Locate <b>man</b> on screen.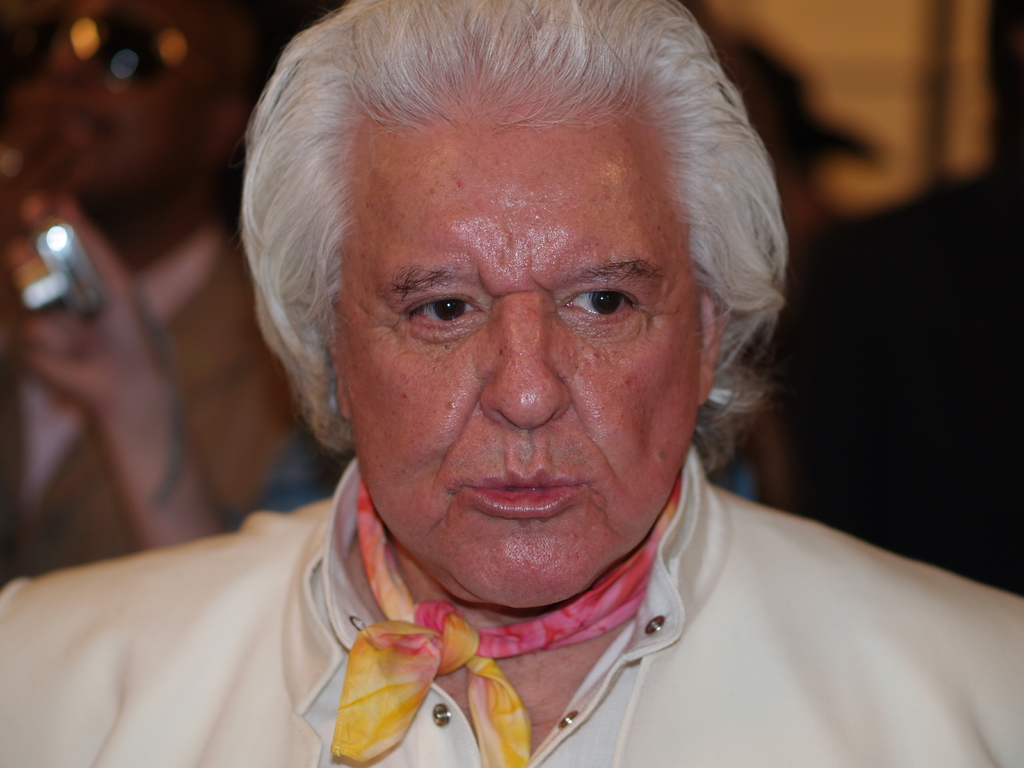
On screen at [64, 0, 1003, 767].
